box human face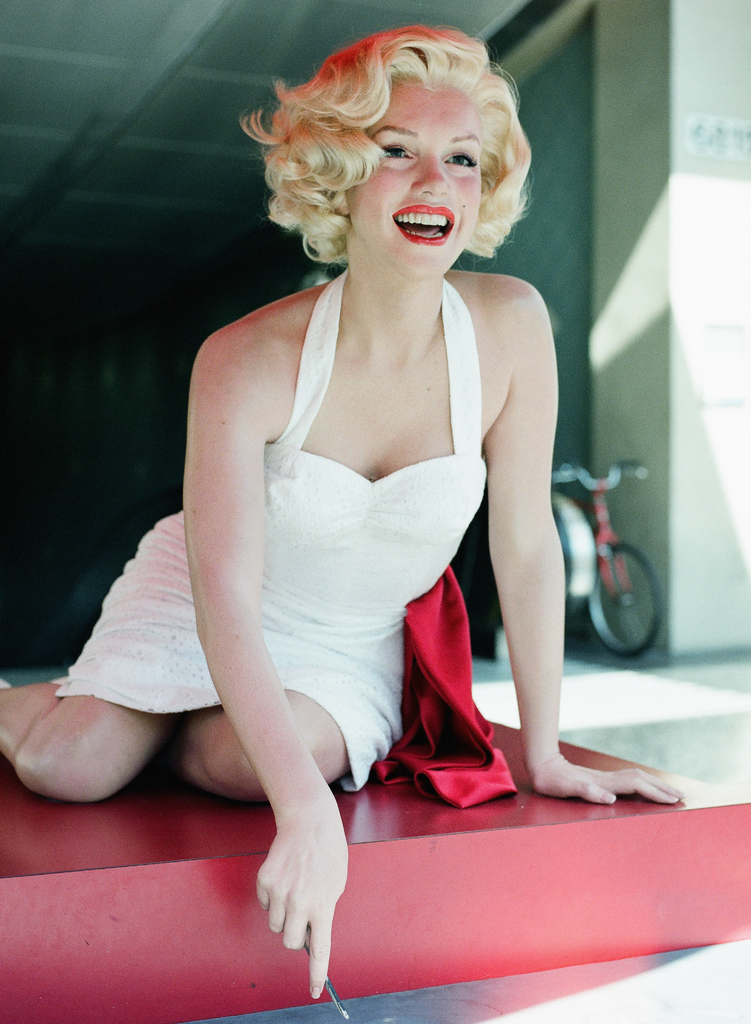
bbox=[340, 76, 487, 285]
